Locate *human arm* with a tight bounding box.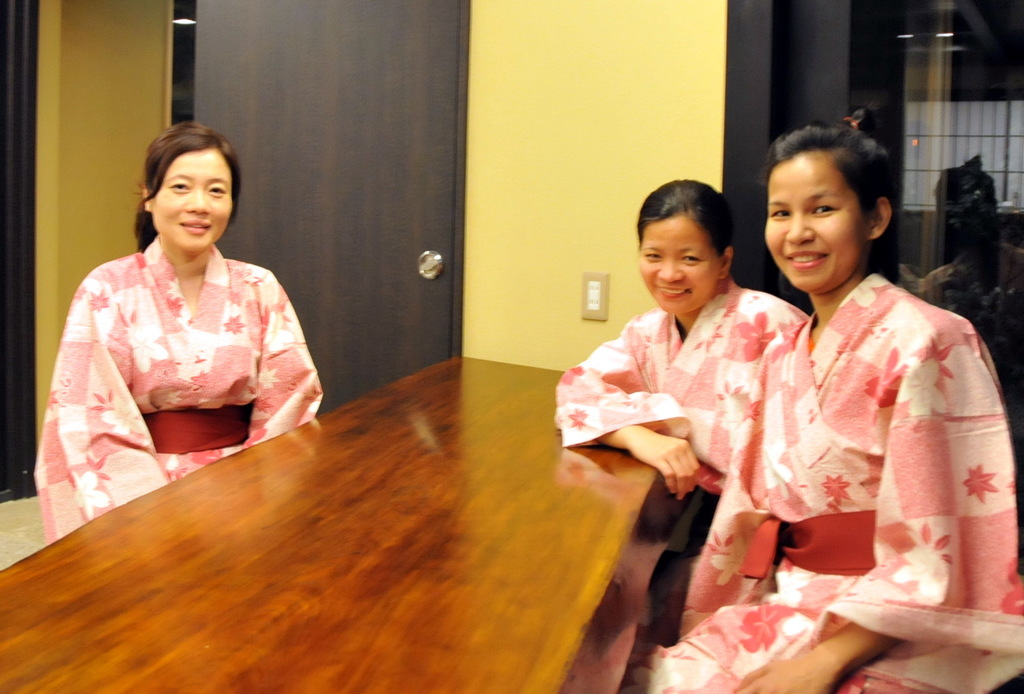
bbox(239, 275, 323, 439).
